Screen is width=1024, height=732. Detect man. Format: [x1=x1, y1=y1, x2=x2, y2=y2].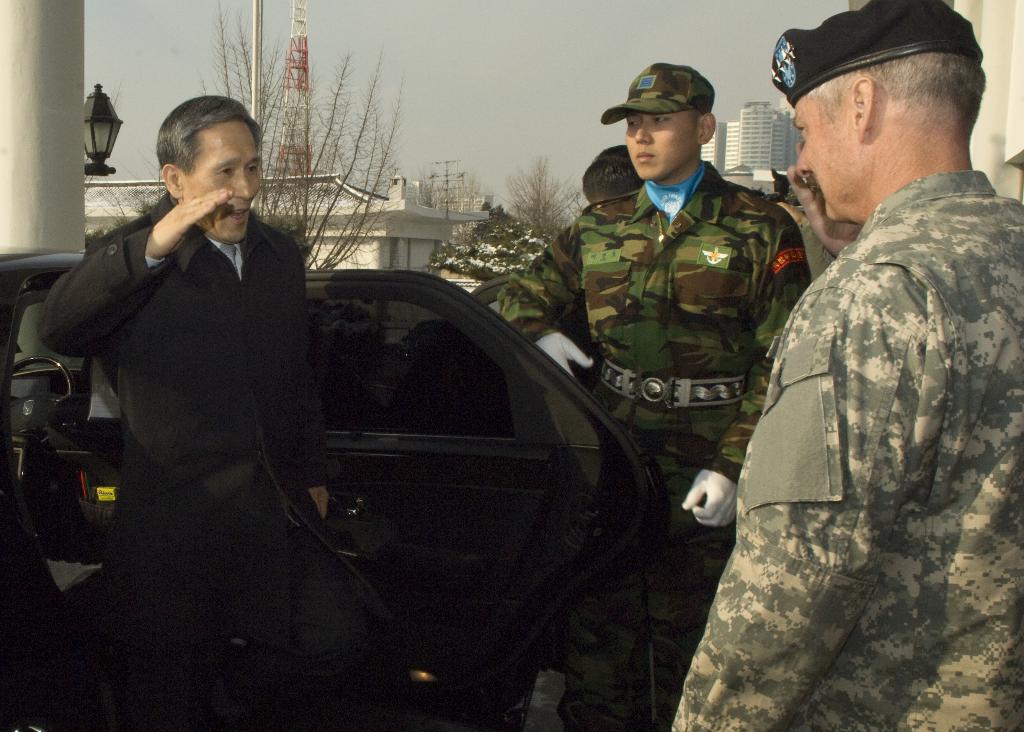
[x1=48, y1=65, x2=341, y2=672].
